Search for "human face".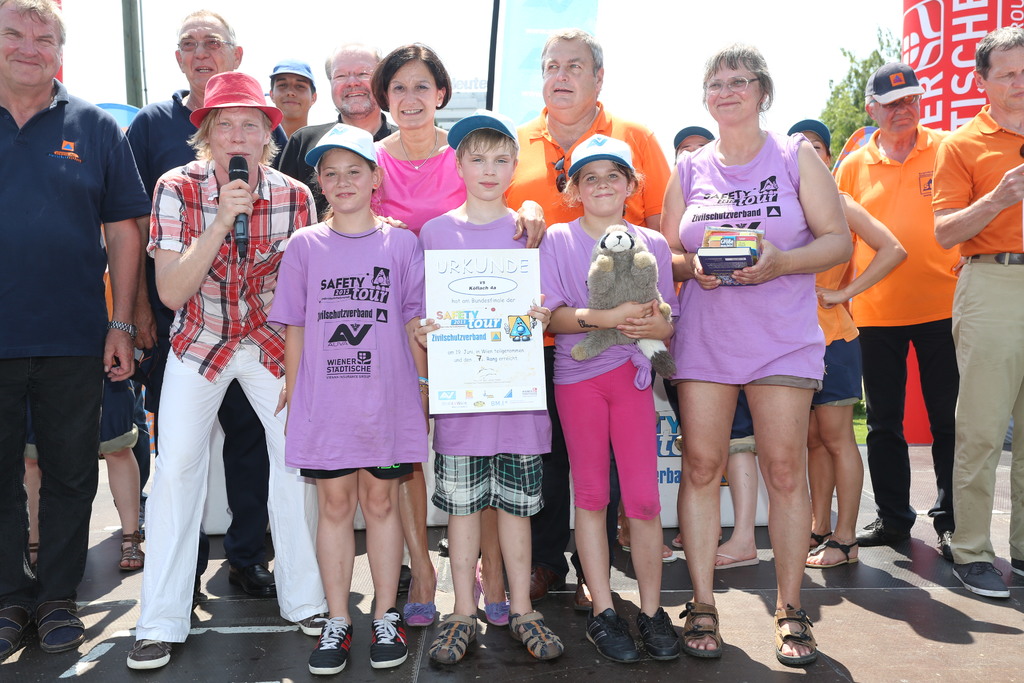
Found at (x1=797, y1=131, x2=829, y2=165).
